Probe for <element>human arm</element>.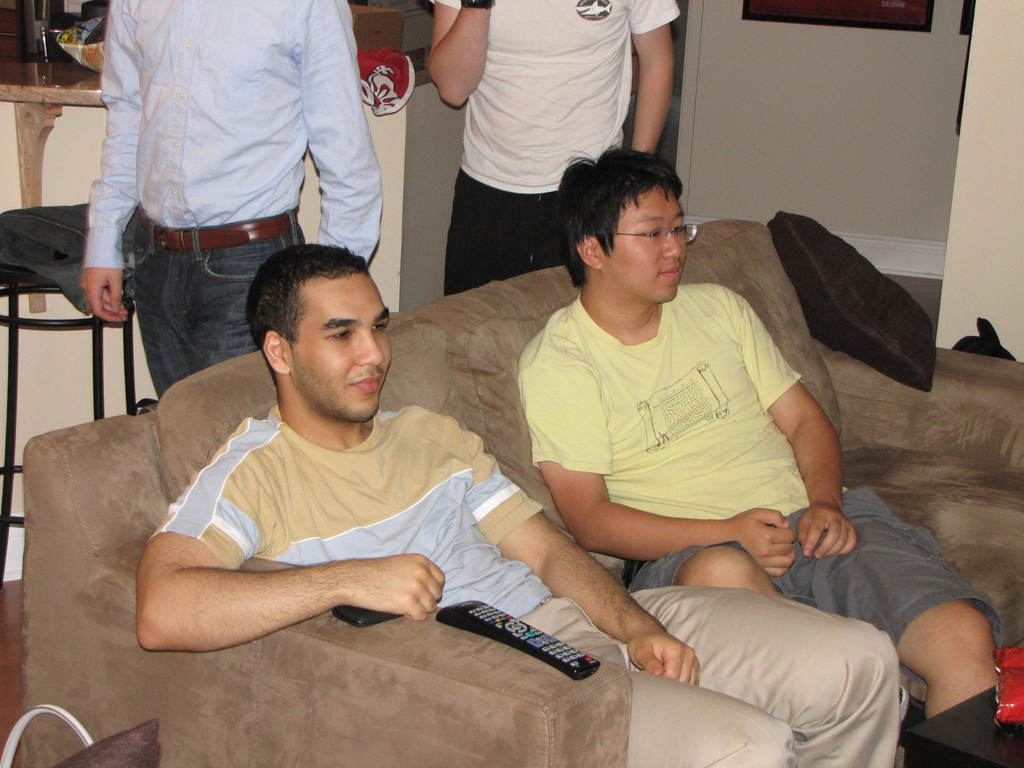
Probe result: BBox(406, 403, 710, 691).
